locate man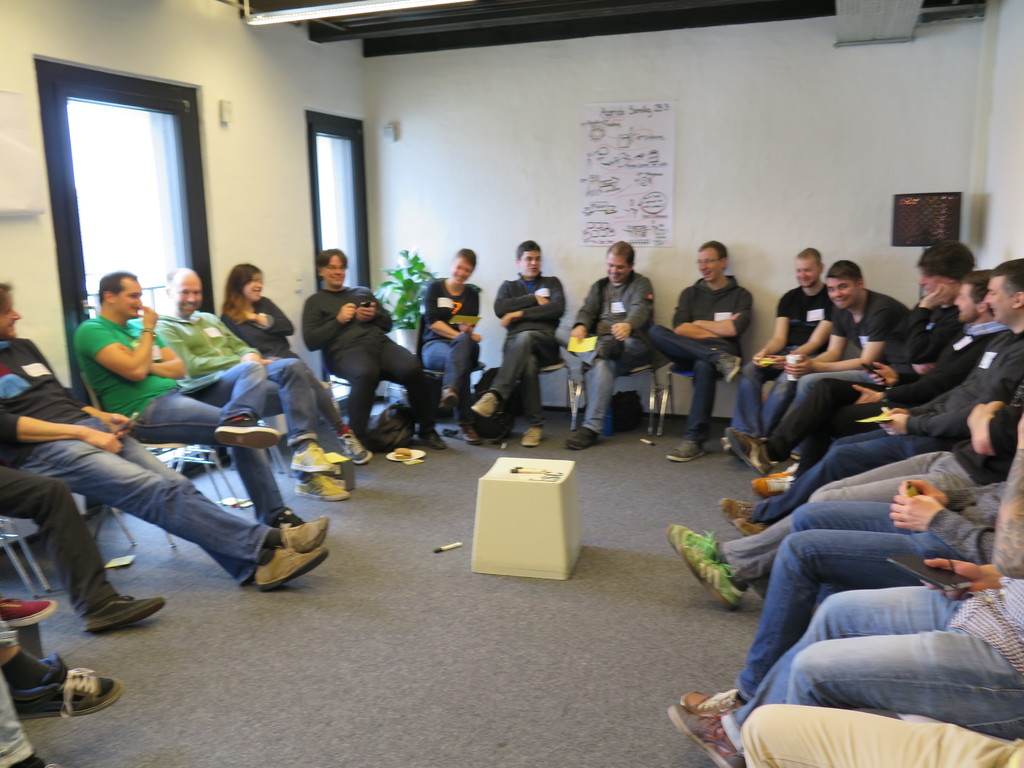
0,463,165,632
